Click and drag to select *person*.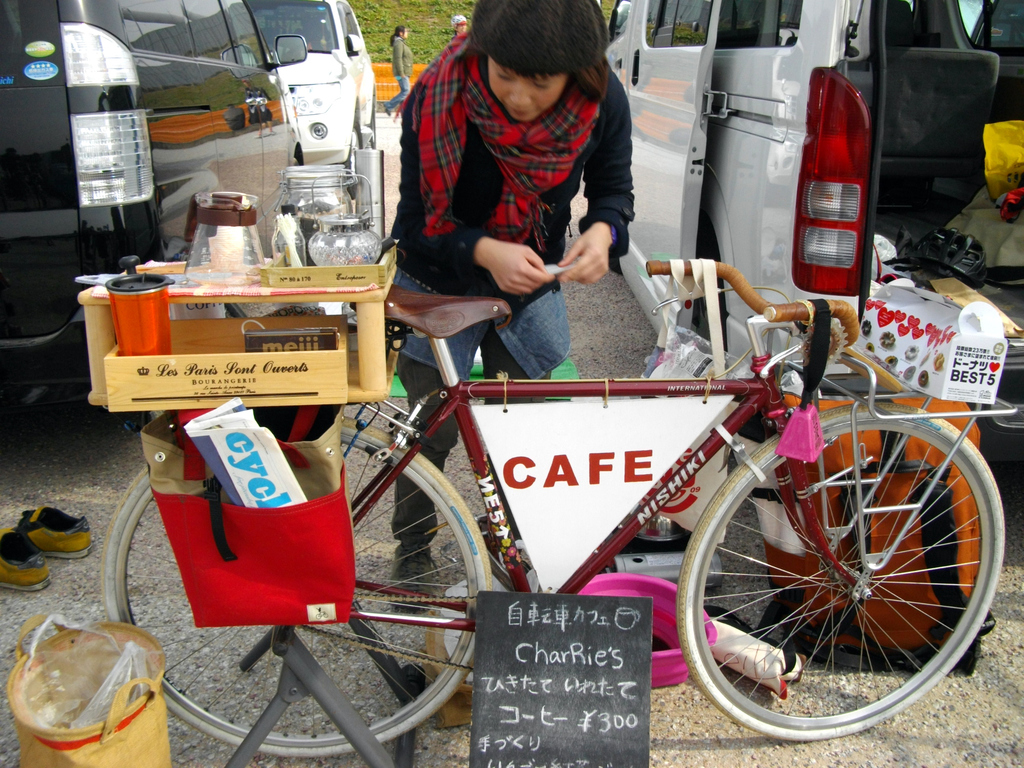
Selection: <box>384,25,412,116</box>.
